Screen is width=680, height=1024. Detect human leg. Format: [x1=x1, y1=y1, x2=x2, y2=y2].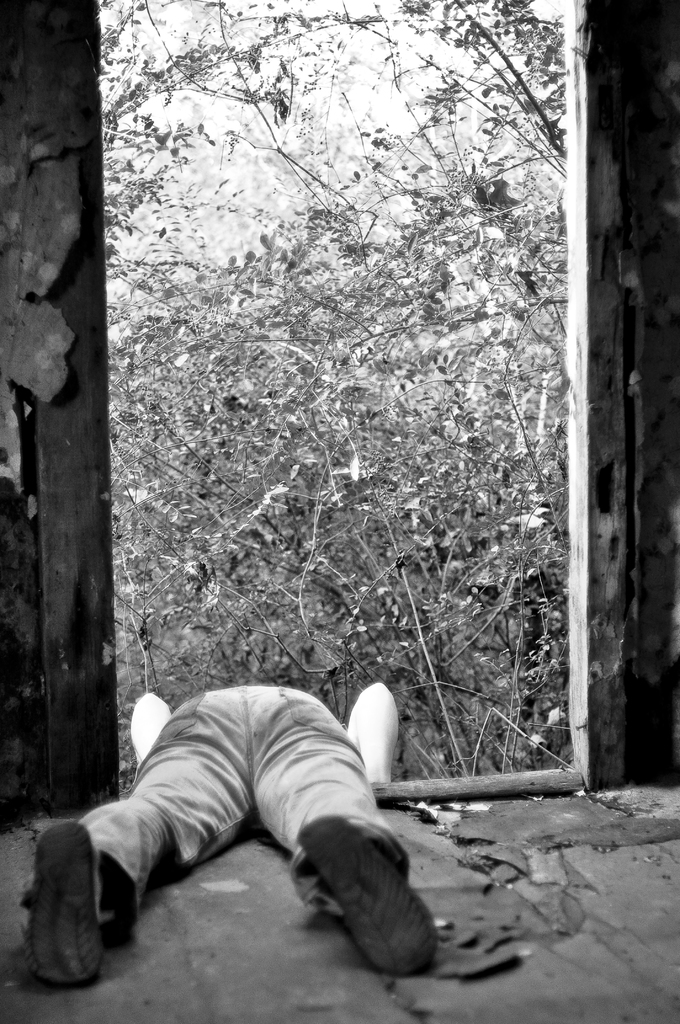
[x1=252, y1=685, x2=444, y2=974].
